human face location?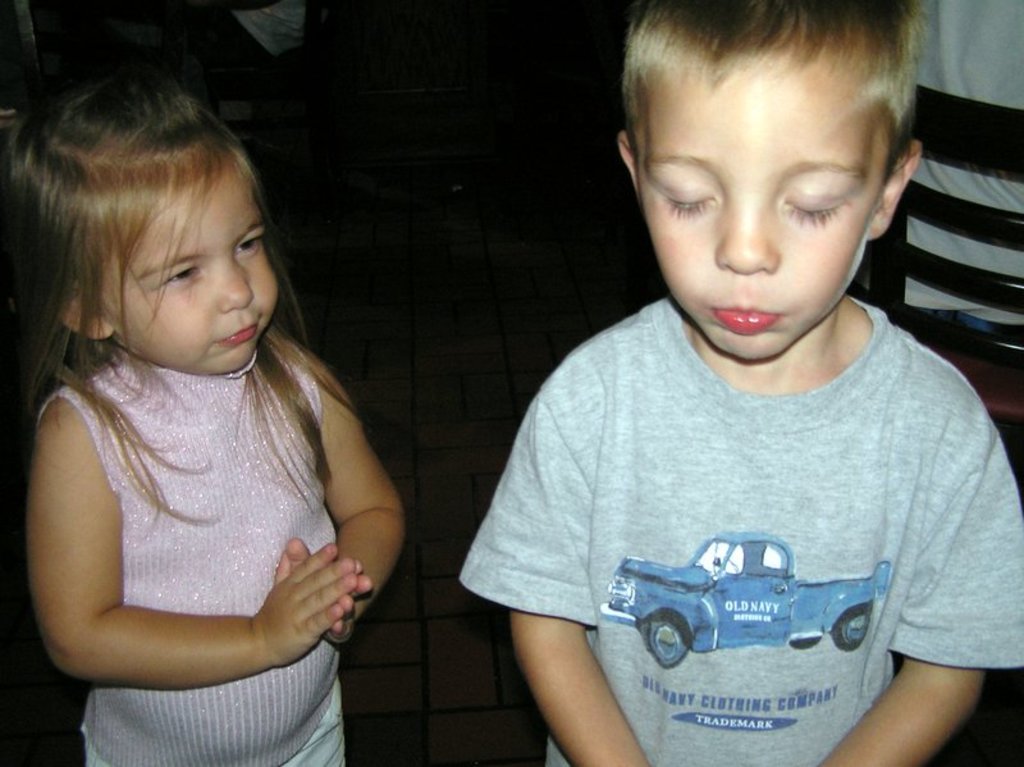
locate(96, 174, 274, 376)
